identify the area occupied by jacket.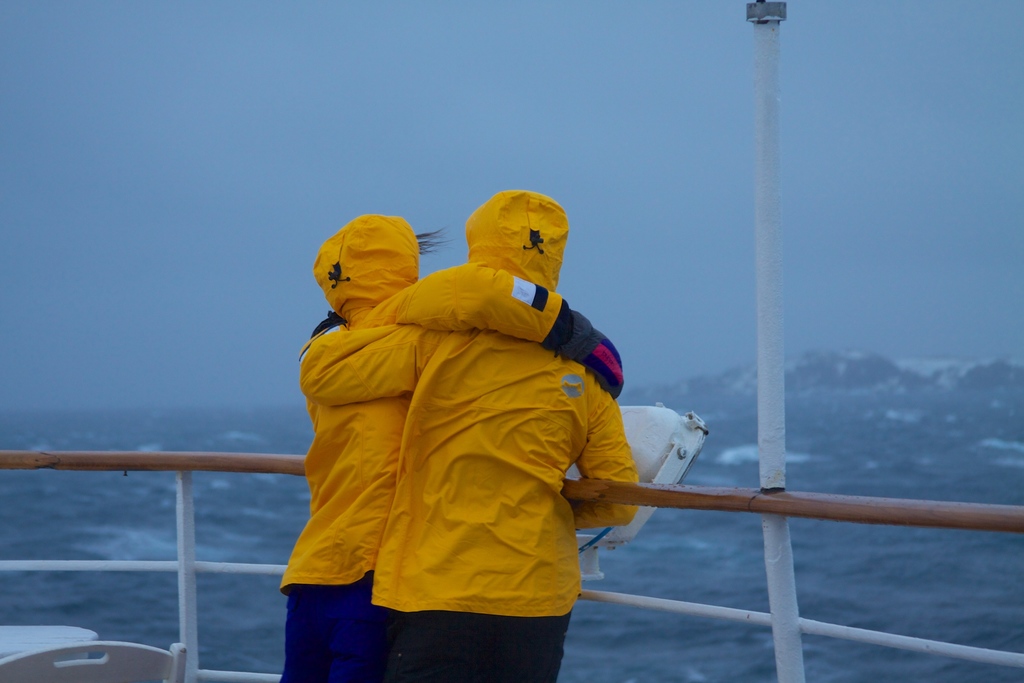
Area: <region>264, 218, 555, 605</region>.
